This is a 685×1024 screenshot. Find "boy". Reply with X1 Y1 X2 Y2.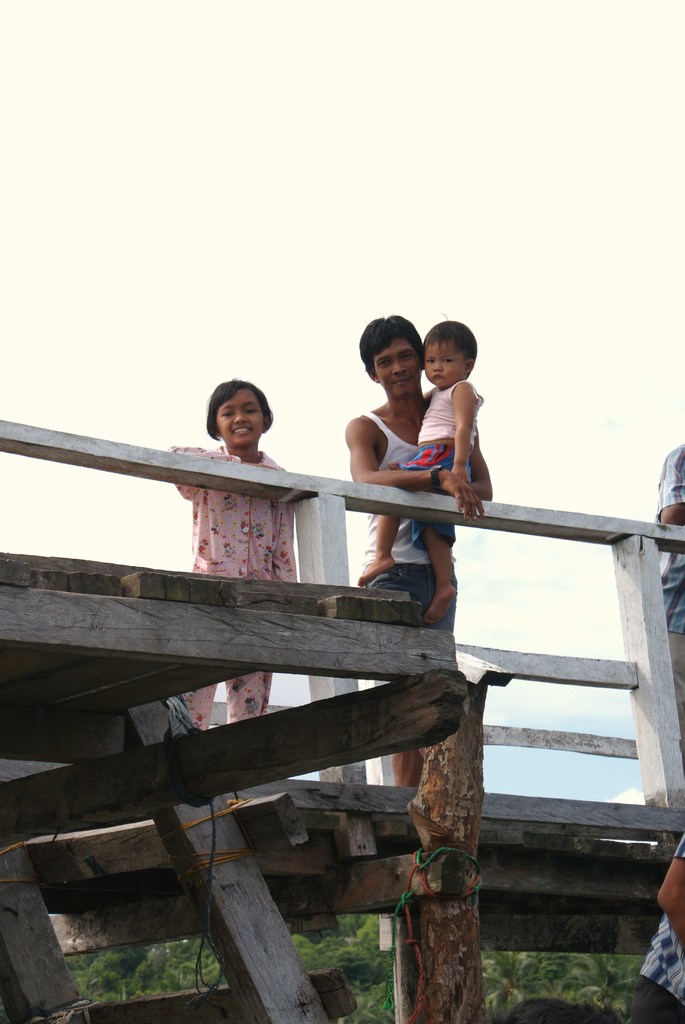
354 315 483 625.
